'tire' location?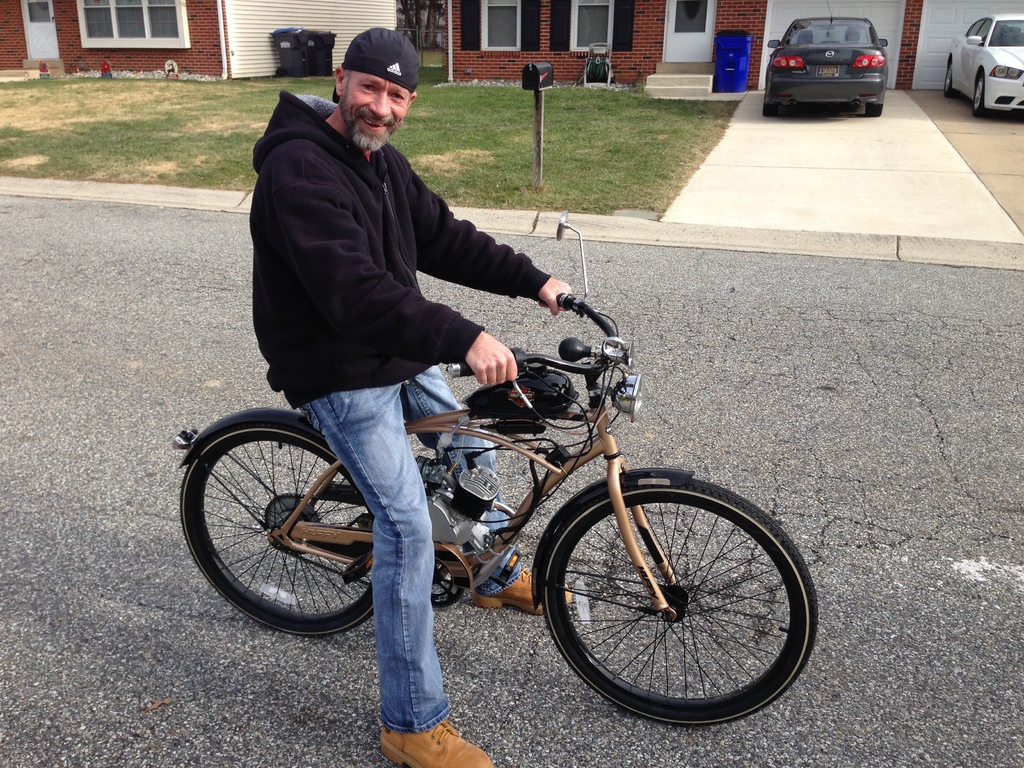
bbox(180, 410, 381, 639)
